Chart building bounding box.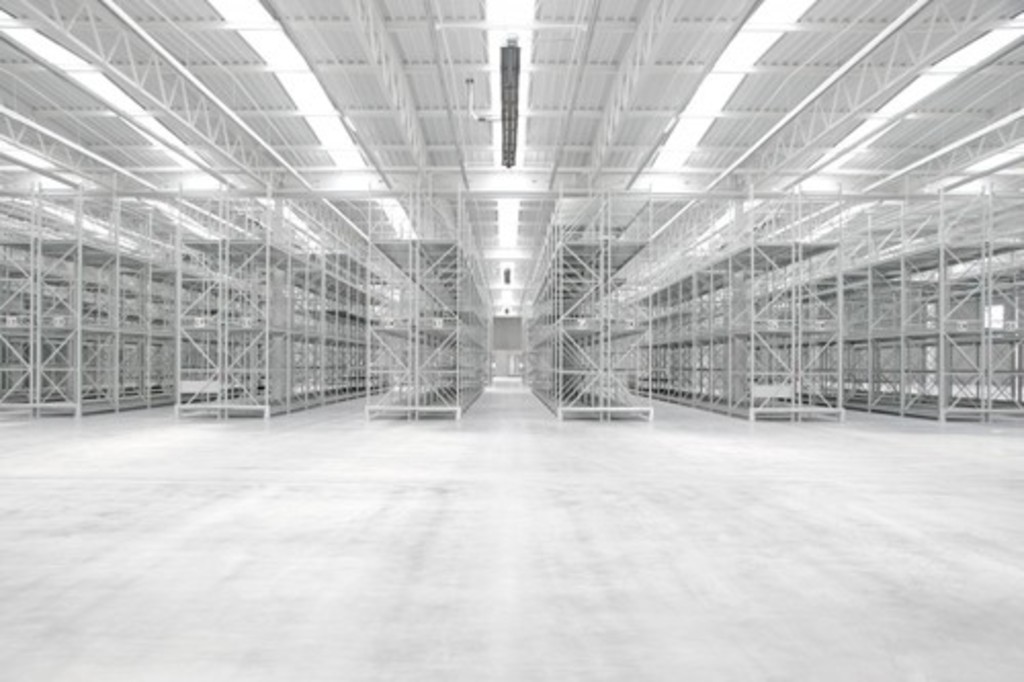
Charted: <bbox>0, 0, 1022, 680</bbox>.
